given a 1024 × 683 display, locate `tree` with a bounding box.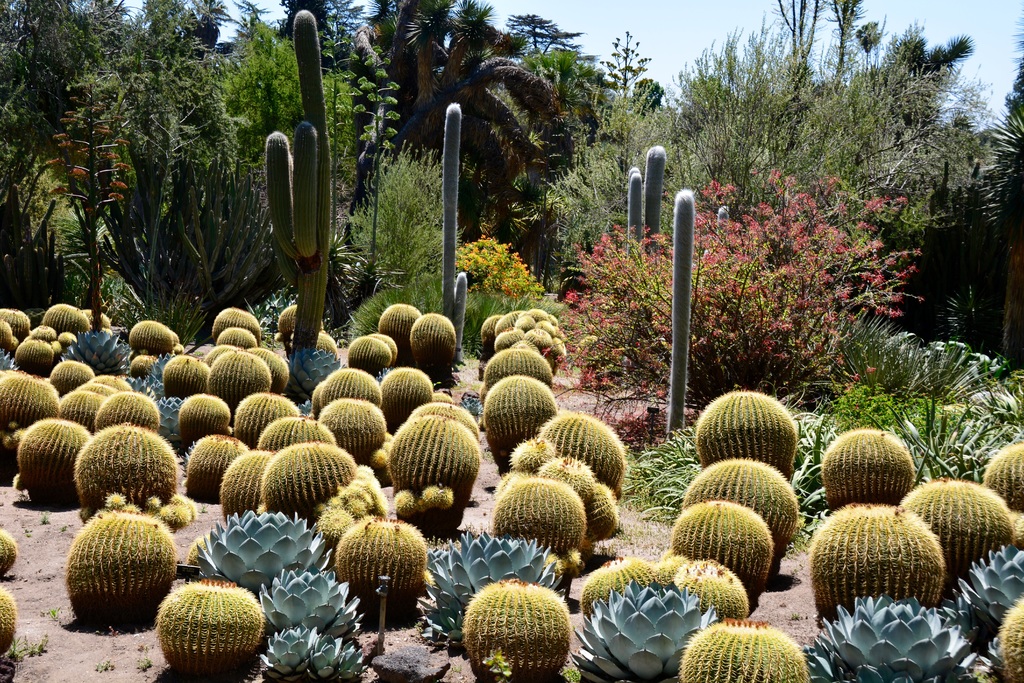
Located: 858,57,998,347.
